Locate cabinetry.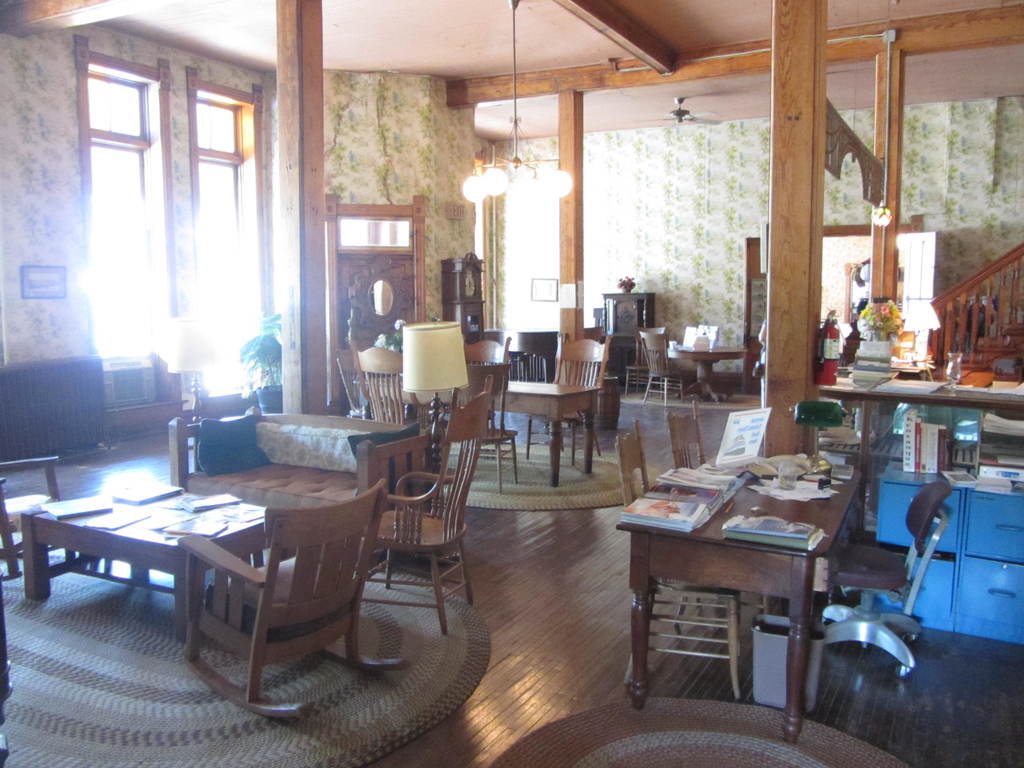
Bounding box: l=877, t=461, r=1023, b=645.
